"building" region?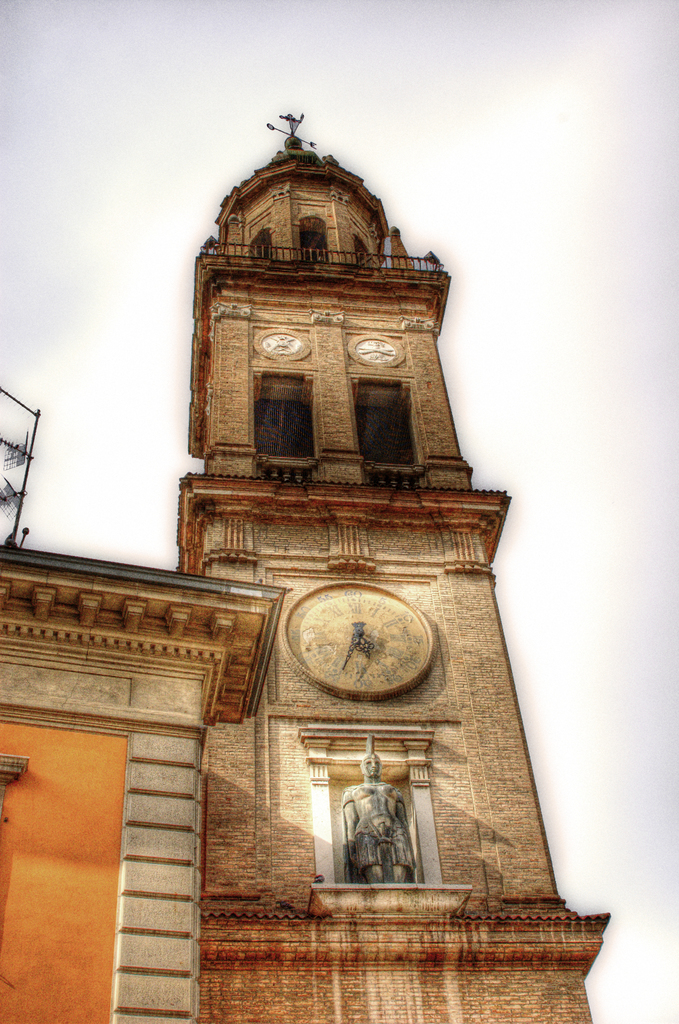
bbox(57, 111, 609, 1009)
